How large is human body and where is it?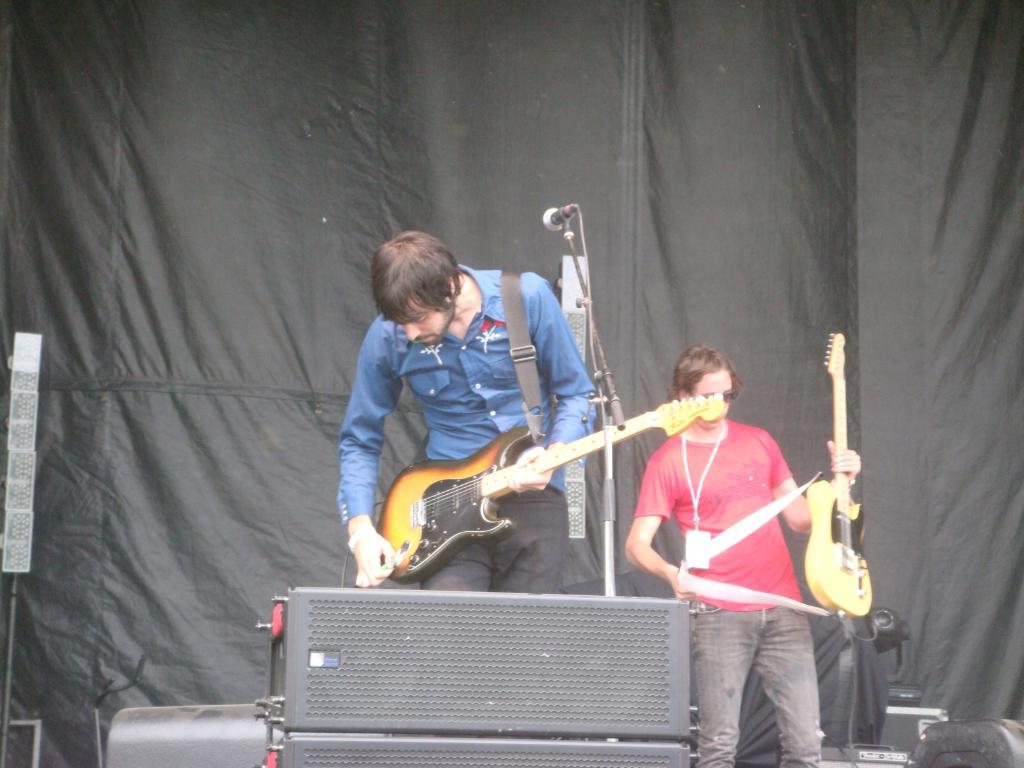
Bounding box: (618,339,854,736).
